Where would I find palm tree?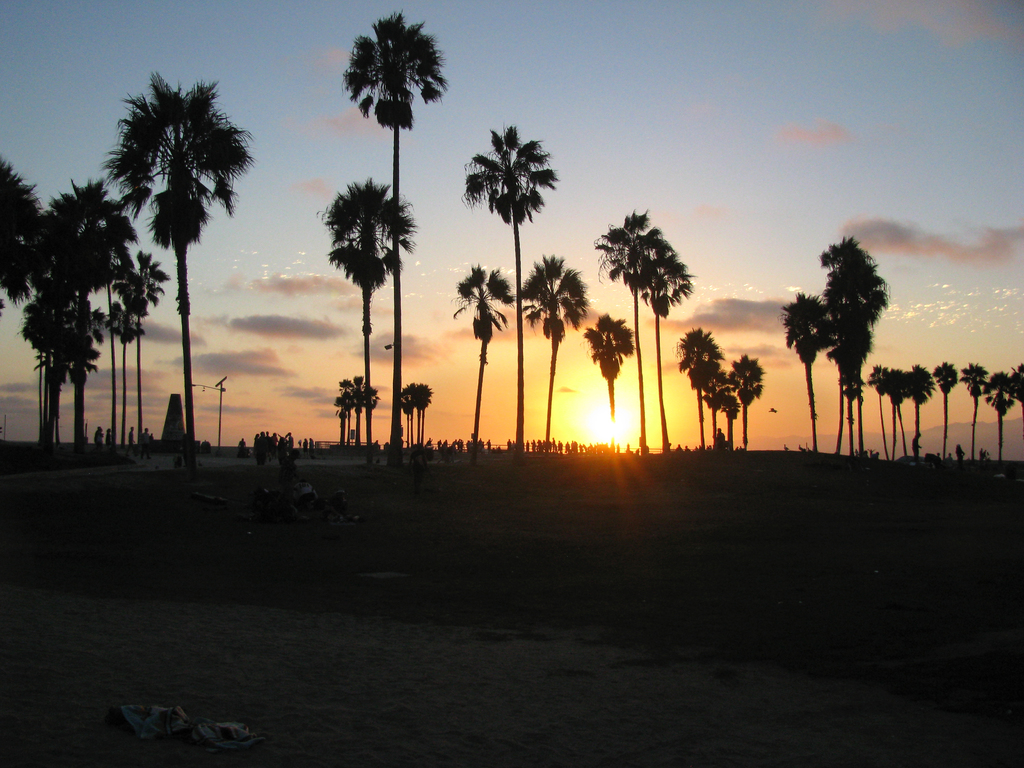
At <bbox>356, 20, 444, 433</bbox>.
